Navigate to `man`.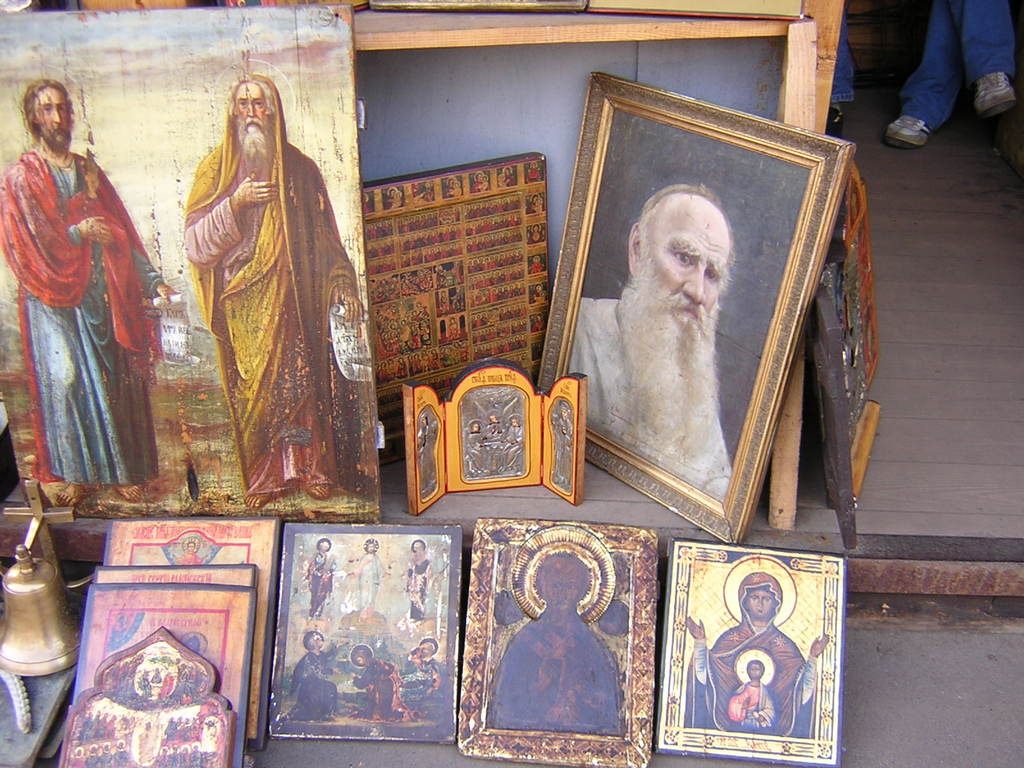
Navigation target: detection(728, 659, 780, 730).
